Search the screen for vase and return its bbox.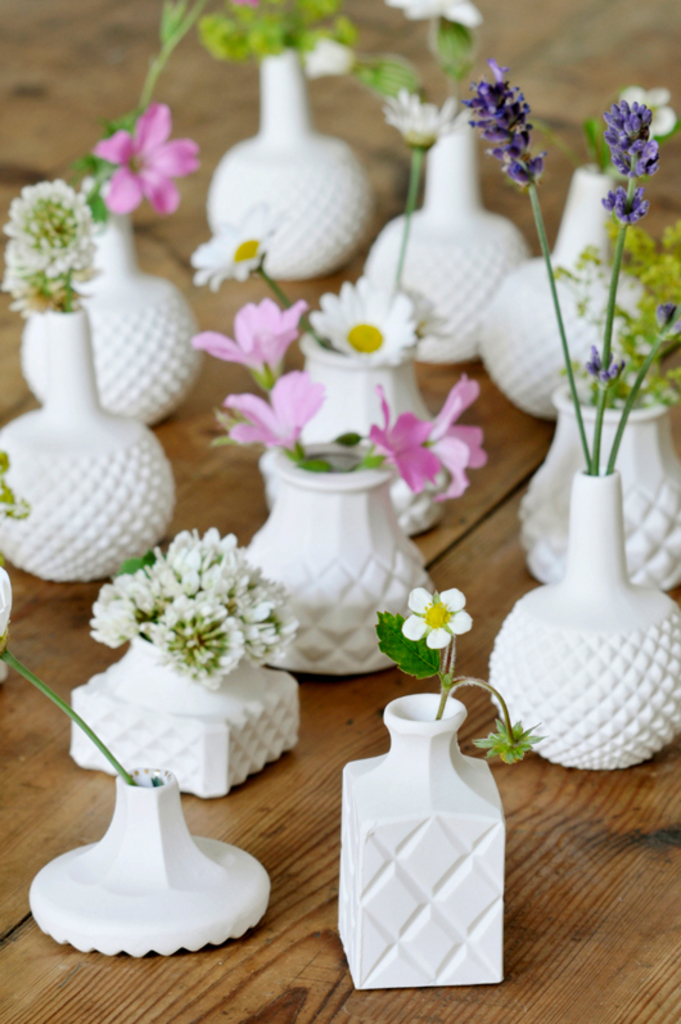
Found: 67/635/298/803.
